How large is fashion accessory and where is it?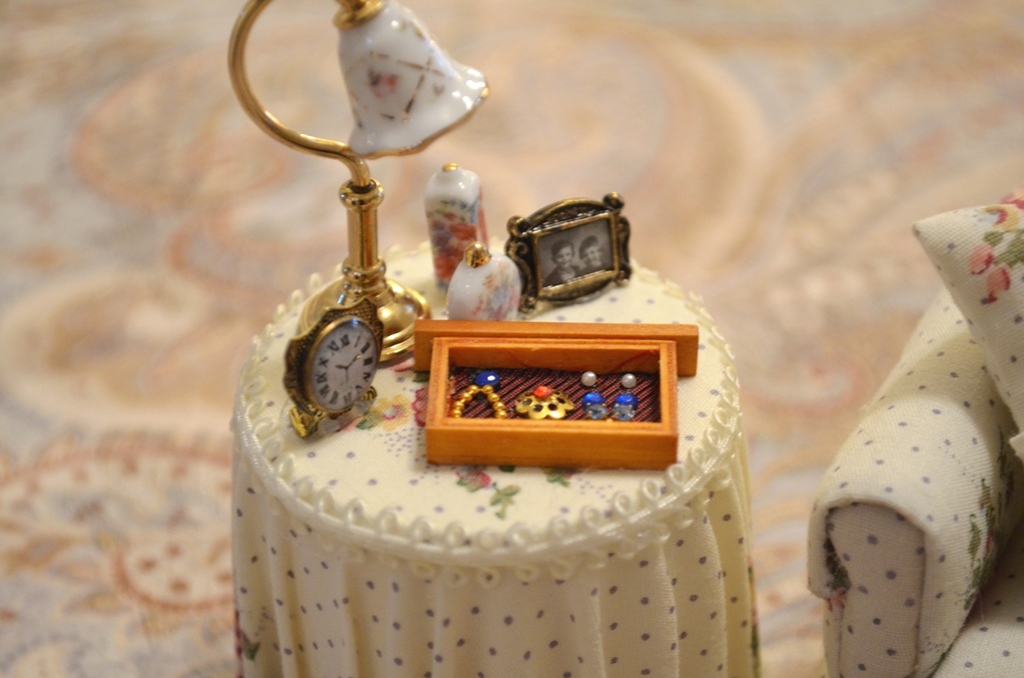
Bounding box: pyautogui.locateOnScreen(580, 369, 609, 421).
